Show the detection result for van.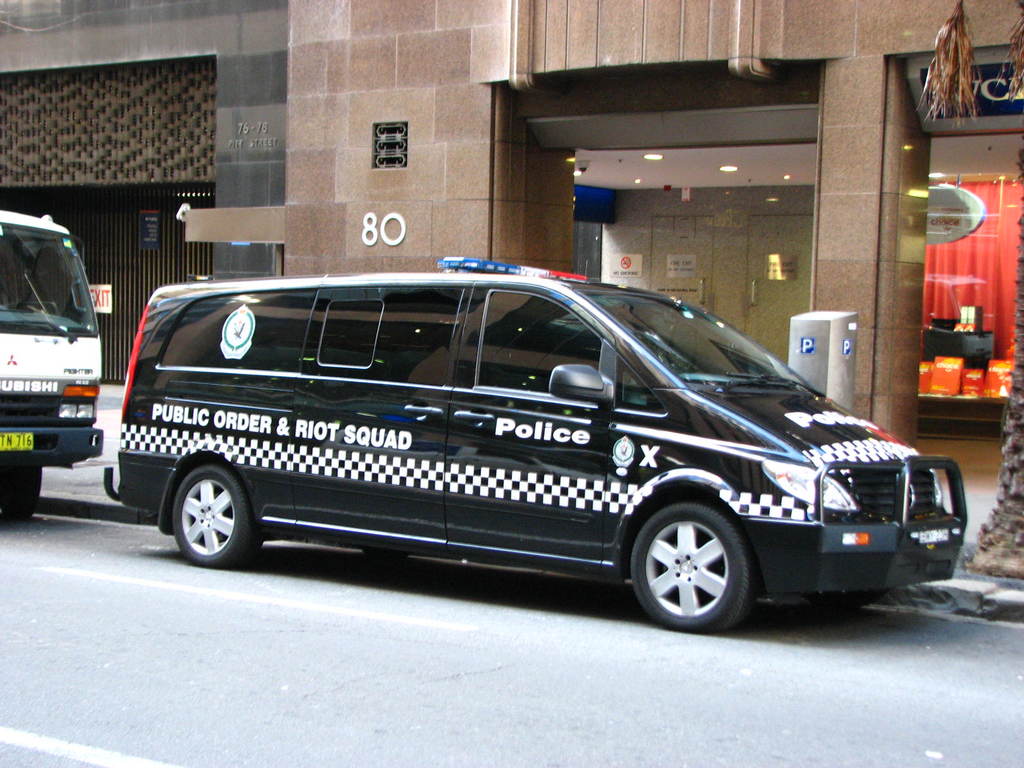
<region>0, 209, 105, 519</region>.
